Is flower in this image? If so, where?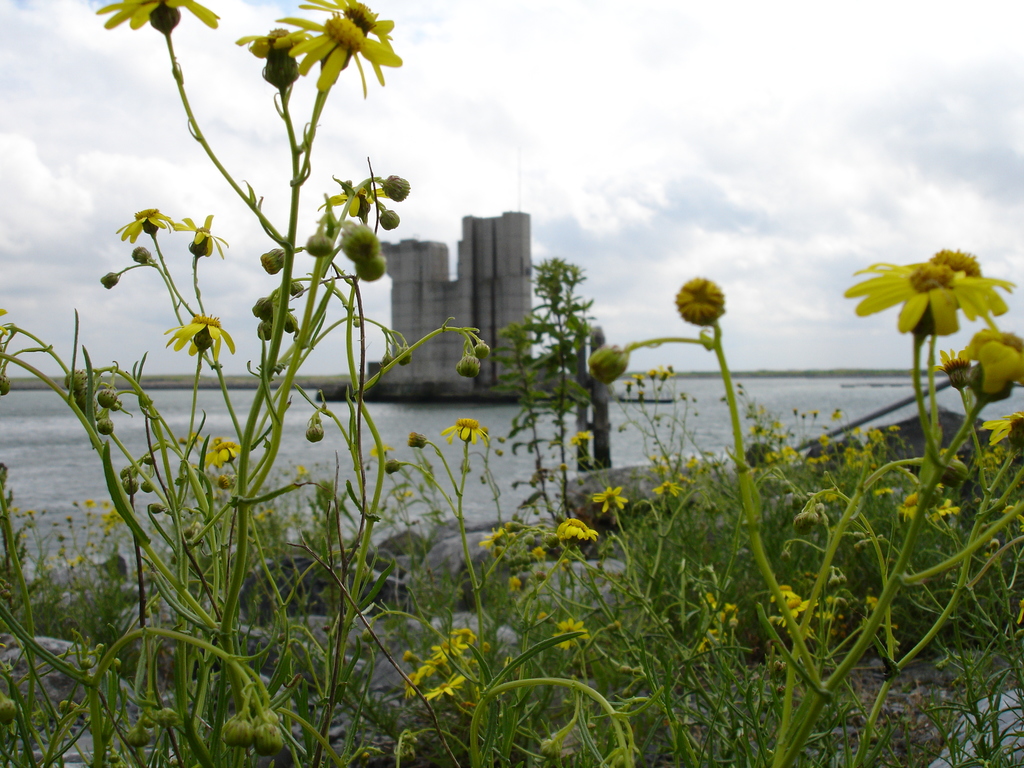
Yes, at (x1=555, y1=513, x2=592, y2=544).
